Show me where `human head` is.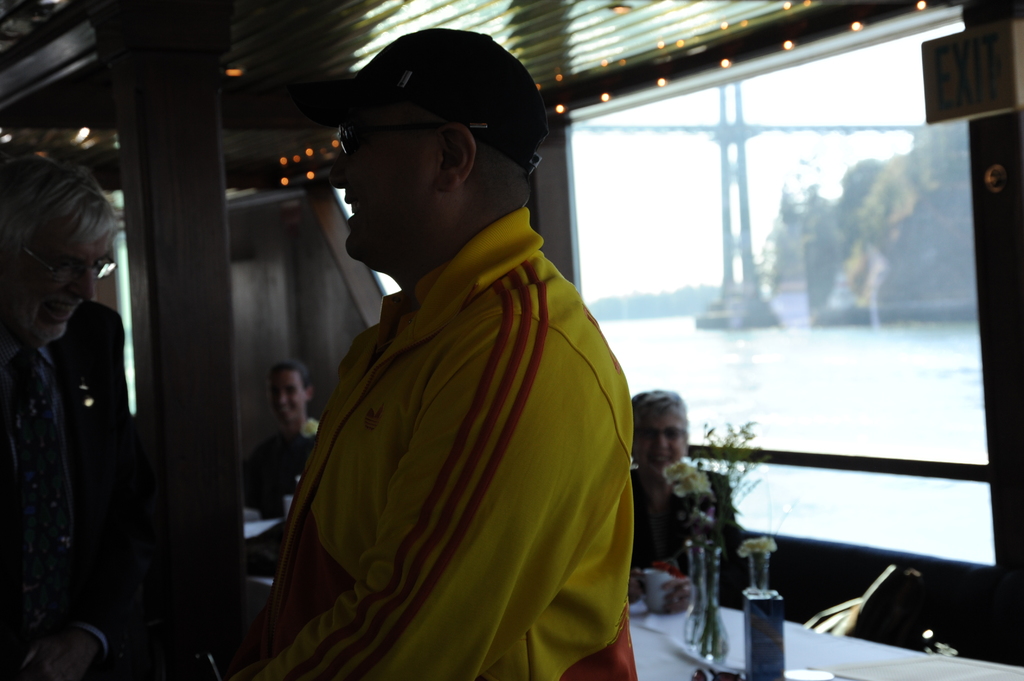
`human head` is at rect(326, 25, 531, 268).
